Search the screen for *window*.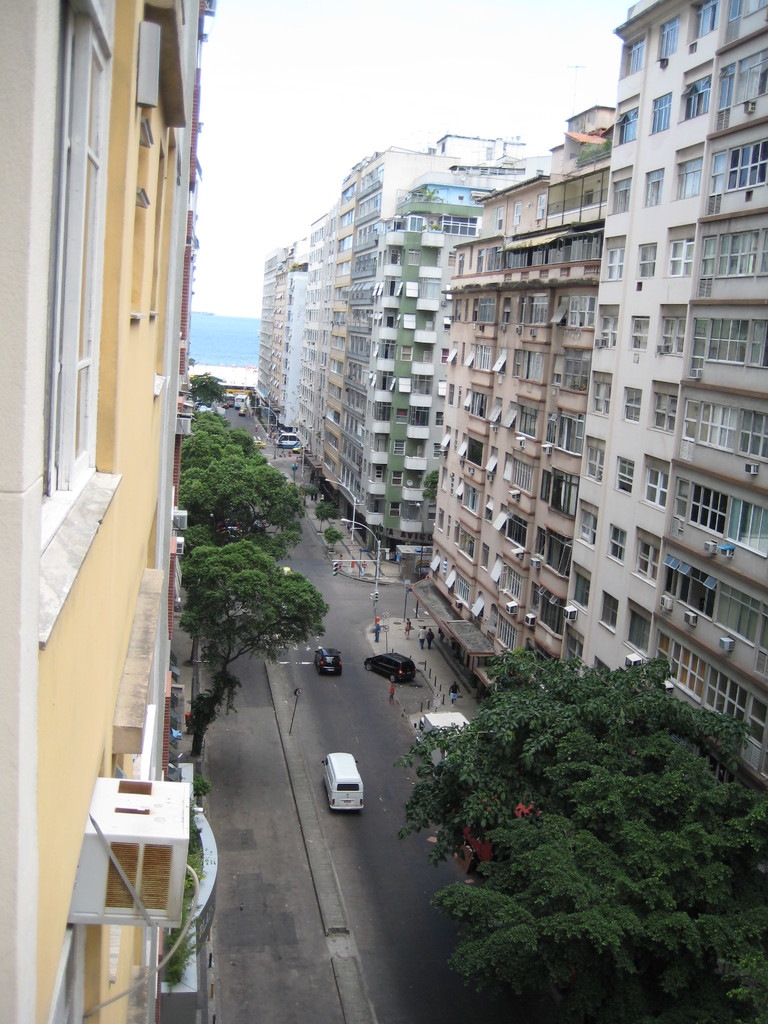
Found at rect(652, 390, 682, 436).
